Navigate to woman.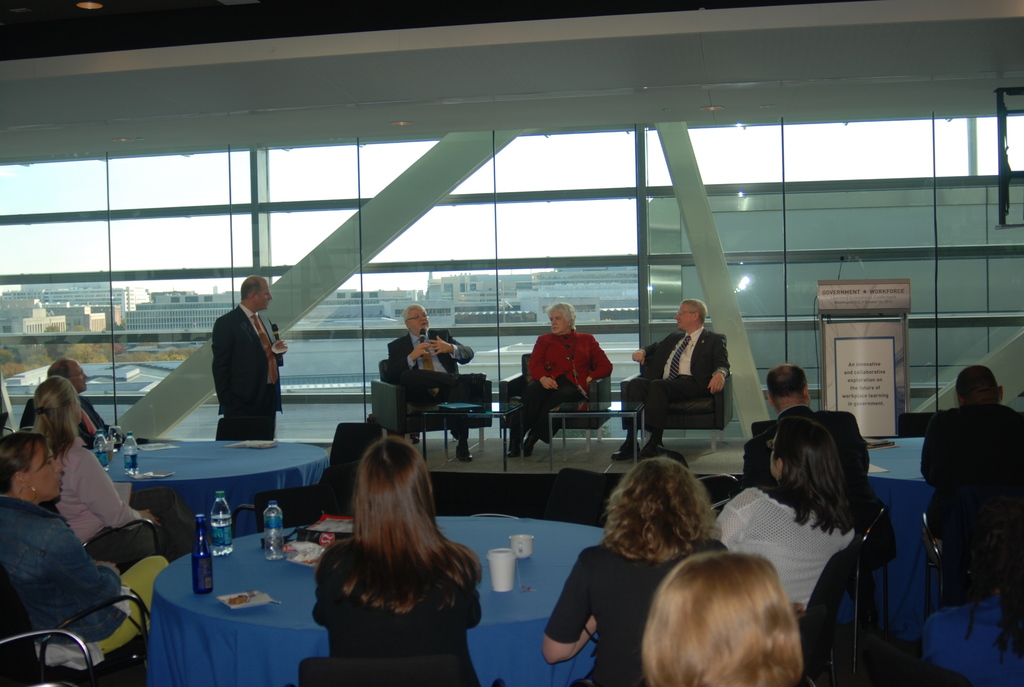
Navigation target: bbox=(548, 459, 731, 686).
